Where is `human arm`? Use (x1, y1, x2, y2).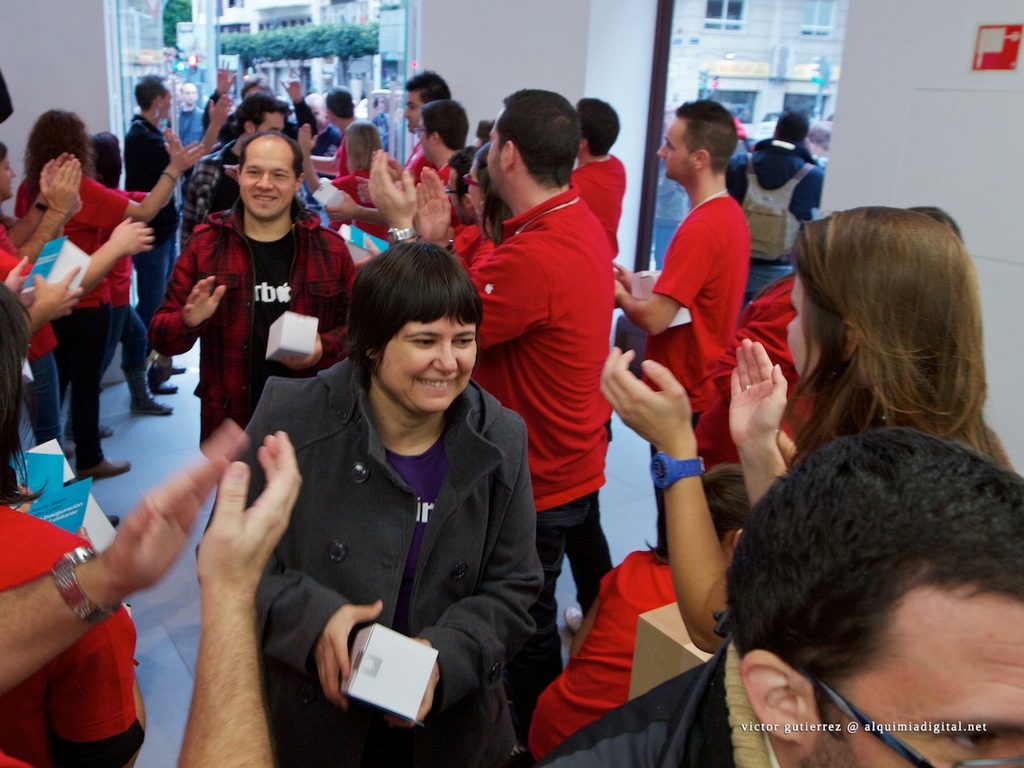
(603, 219, 712, 346).
